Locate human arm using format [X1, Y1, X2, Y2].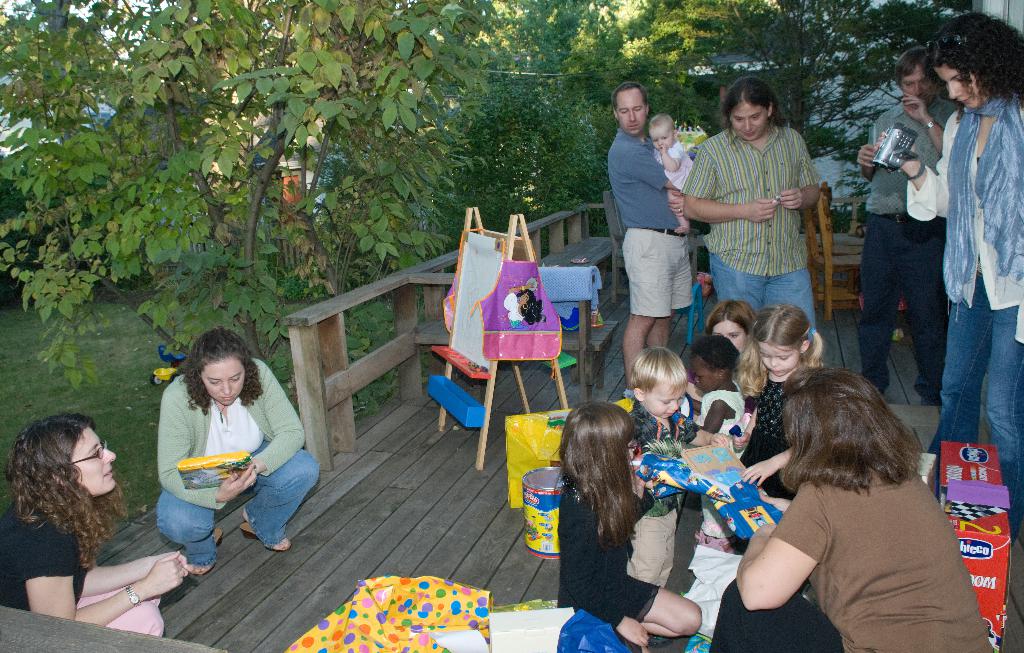
[651, 144, 676, 167].
